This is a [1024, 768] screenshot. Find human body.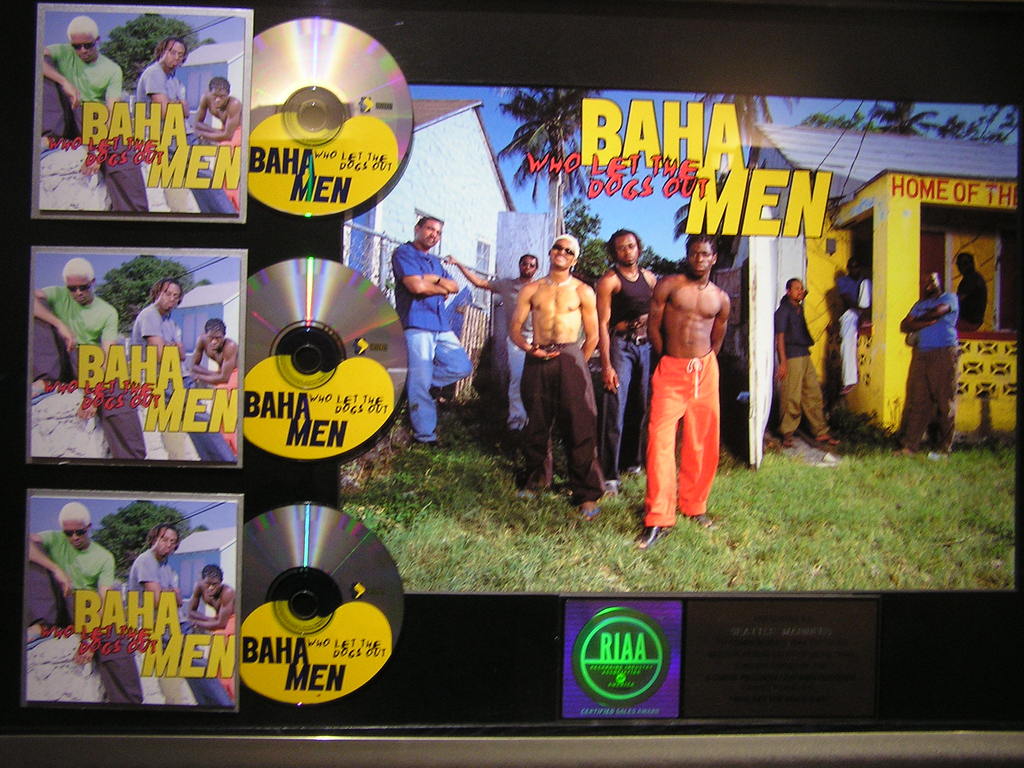
Bounding box: 449 248 539 435.
